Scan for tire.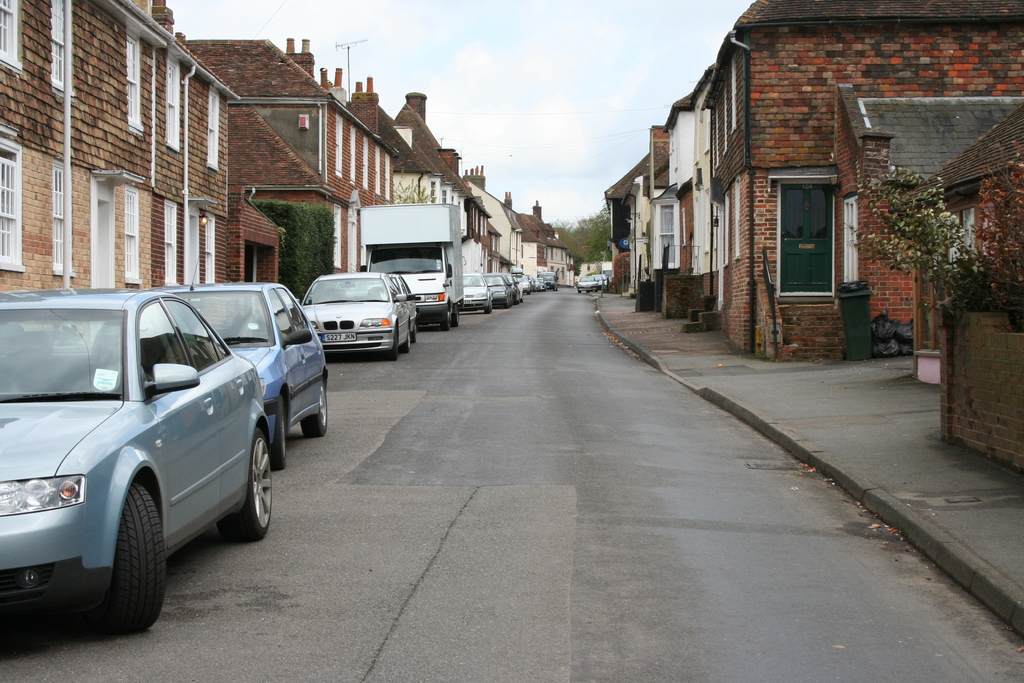
Scan result: 410, 319, 419, 343.
